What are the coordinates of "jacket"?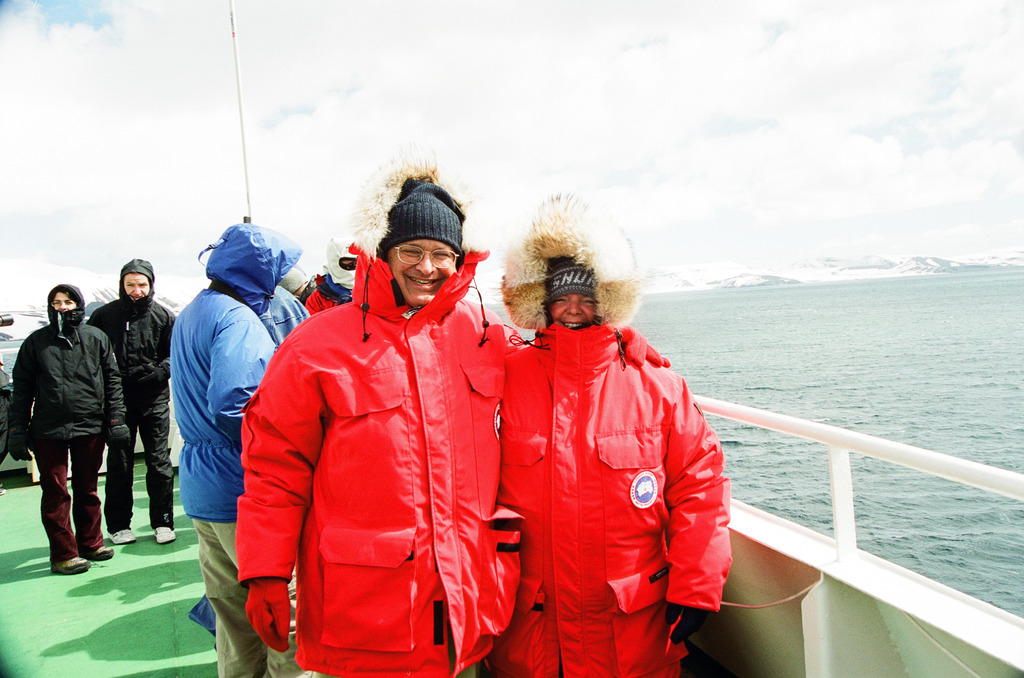
{"left": 5, "top": 316, "right": 129, "bottom": 451}.
